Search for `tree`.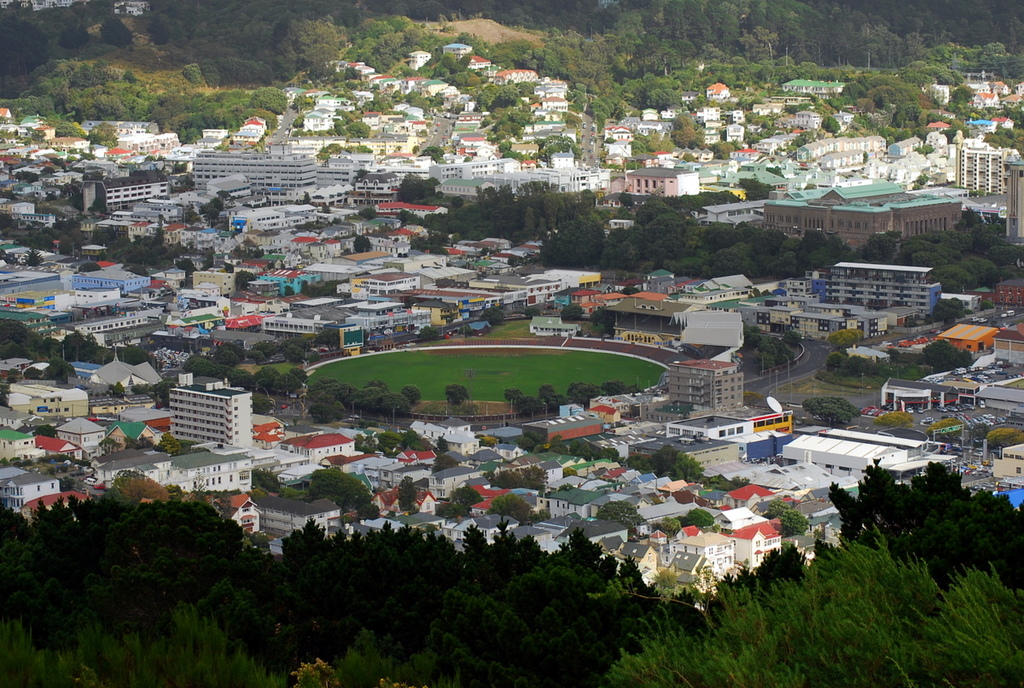
Found at 450 195 462 207.
